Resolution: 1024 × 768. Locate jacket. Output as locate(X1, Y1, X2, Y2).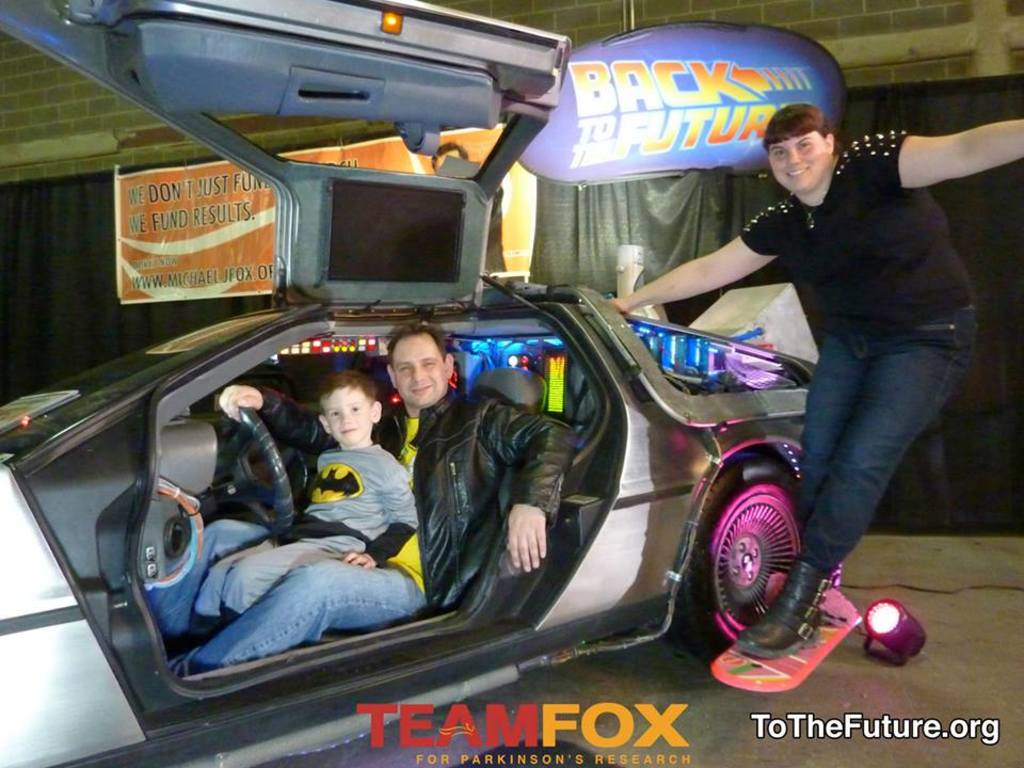
locate(386, 371, 576, 591).
